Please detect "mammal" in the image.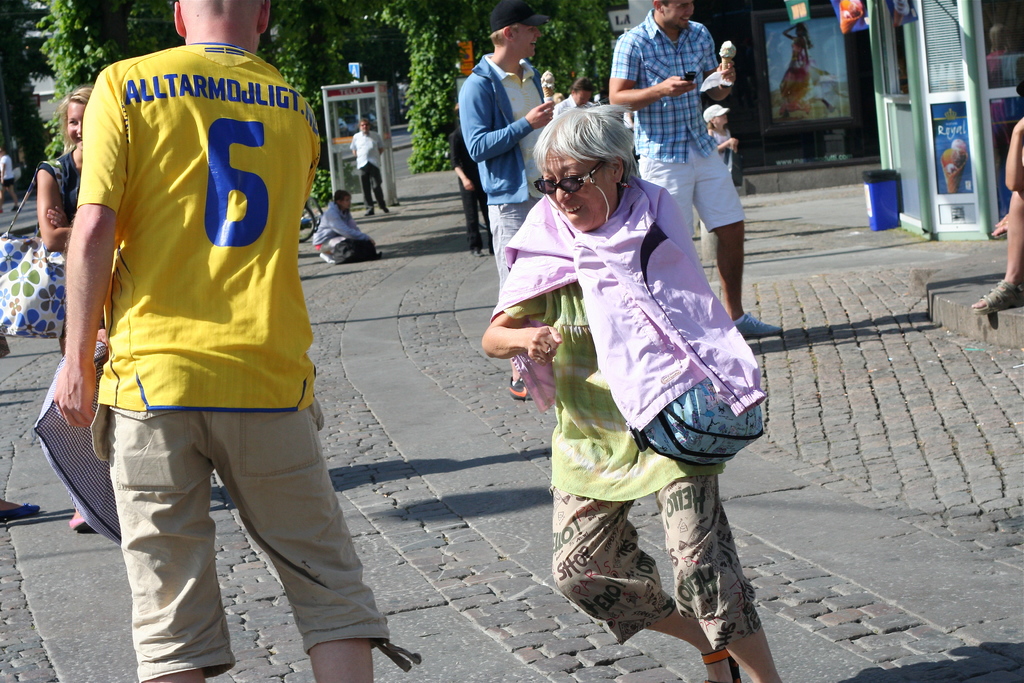
crop(476, 101, 790, 682).
